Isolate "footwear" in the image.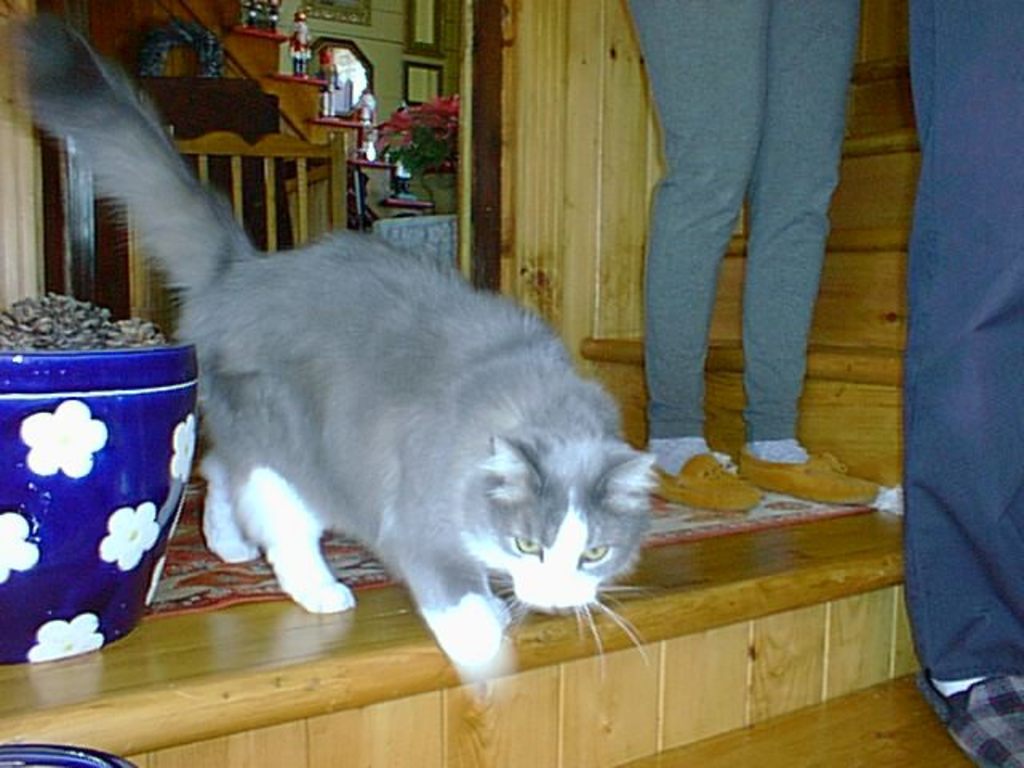
Isolated region: <region>650, 454, 765, 507</region>.
